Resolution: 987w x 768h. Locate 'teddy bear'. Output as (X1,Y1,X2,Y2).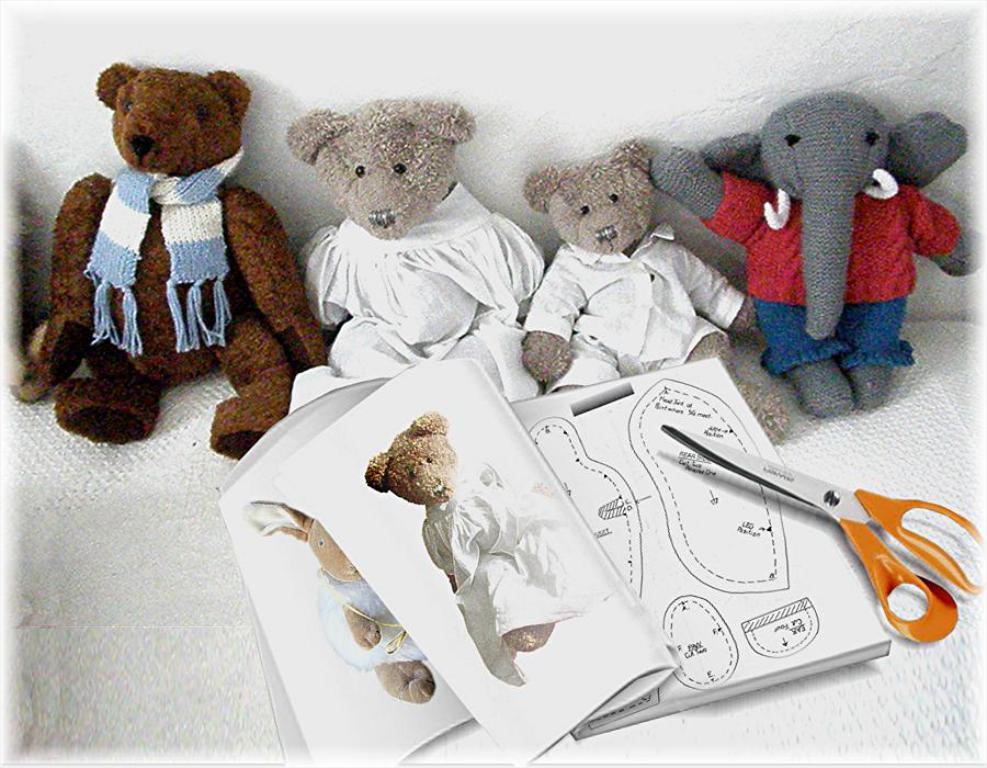
(291,97,548,414).
